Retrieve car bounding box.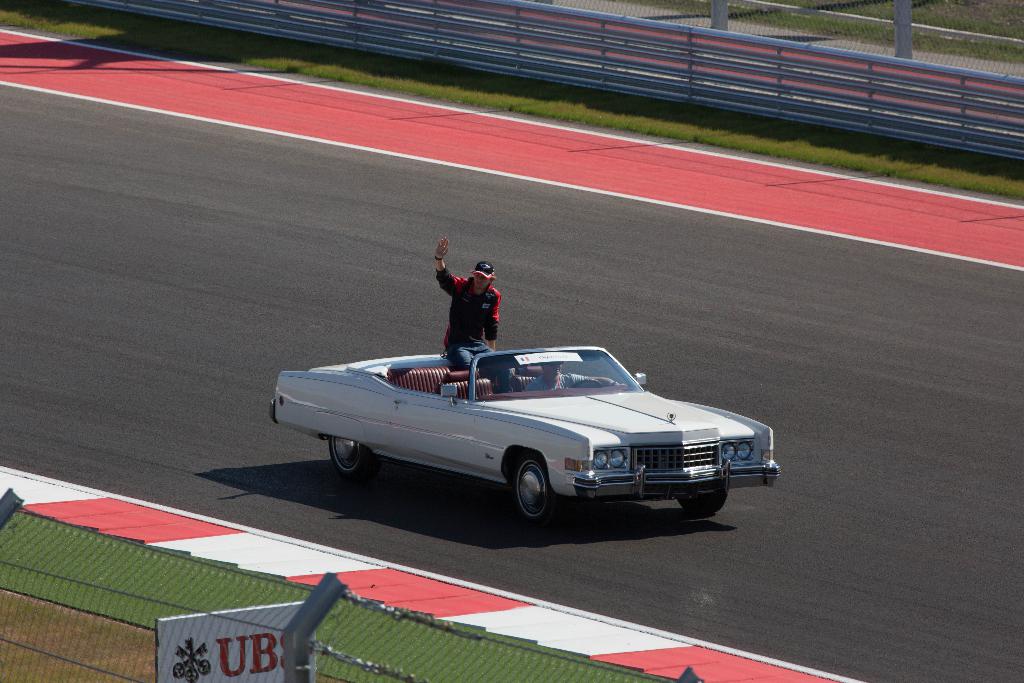
Bounding box: 269/347/780/531.
